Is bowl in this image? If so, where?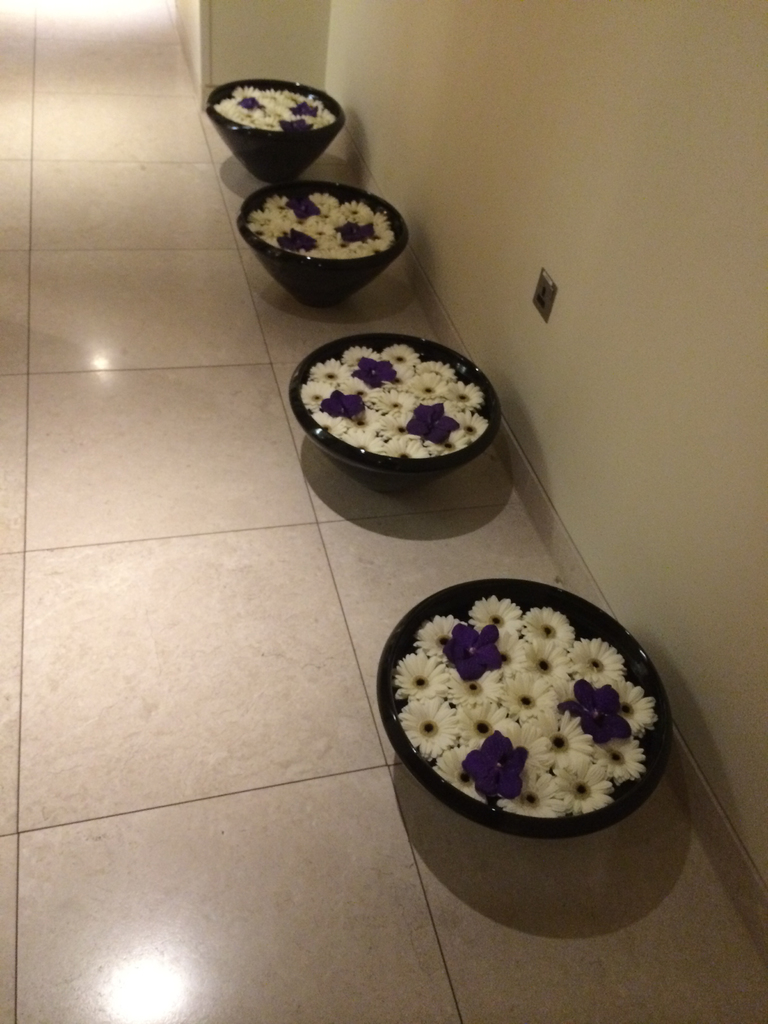
Yes, at (202,70,362,164).
